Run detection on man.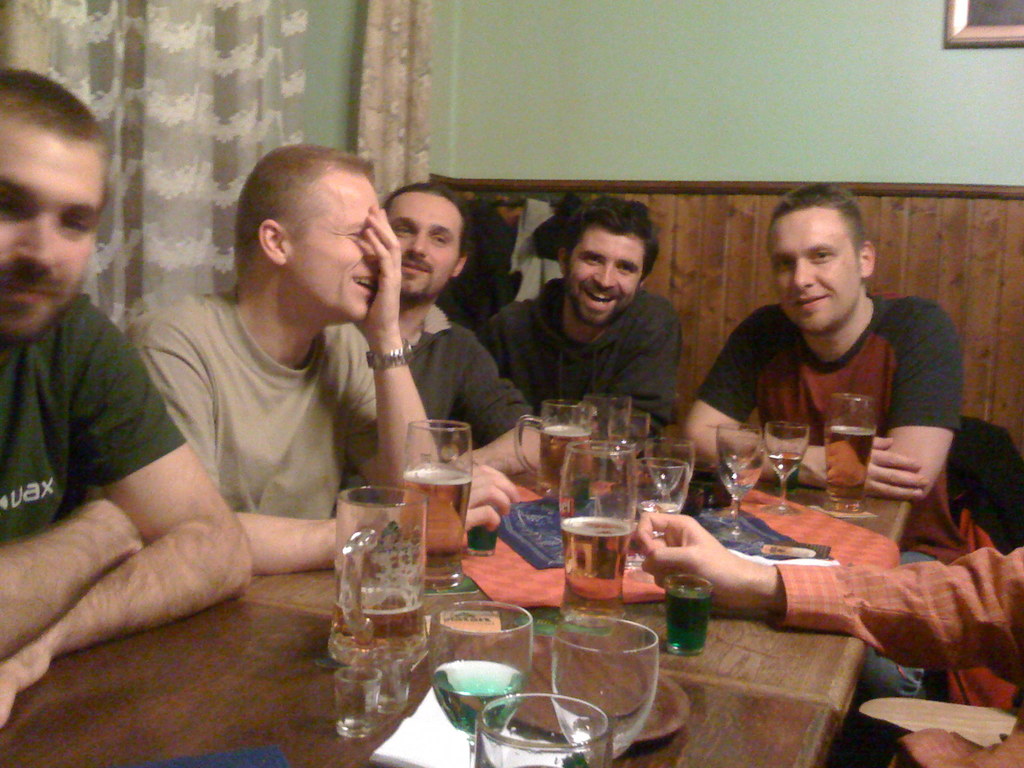
Result: locate(0, 70, 255, 730).
